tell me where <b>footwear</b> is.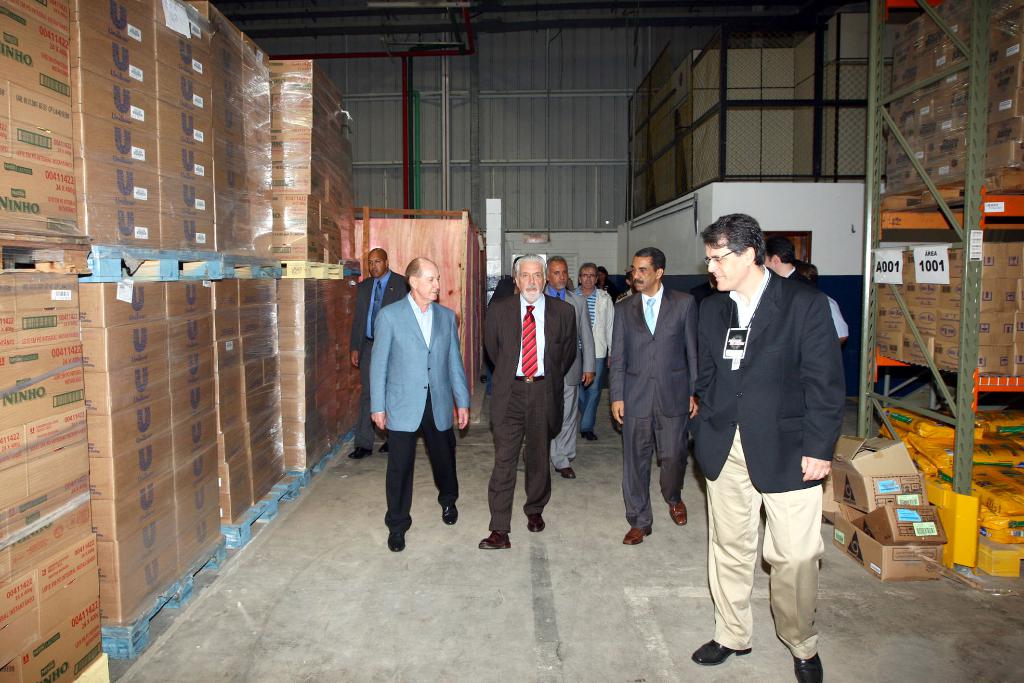
<b>footwear</b> is at crop(527, 516, 548, 534).
